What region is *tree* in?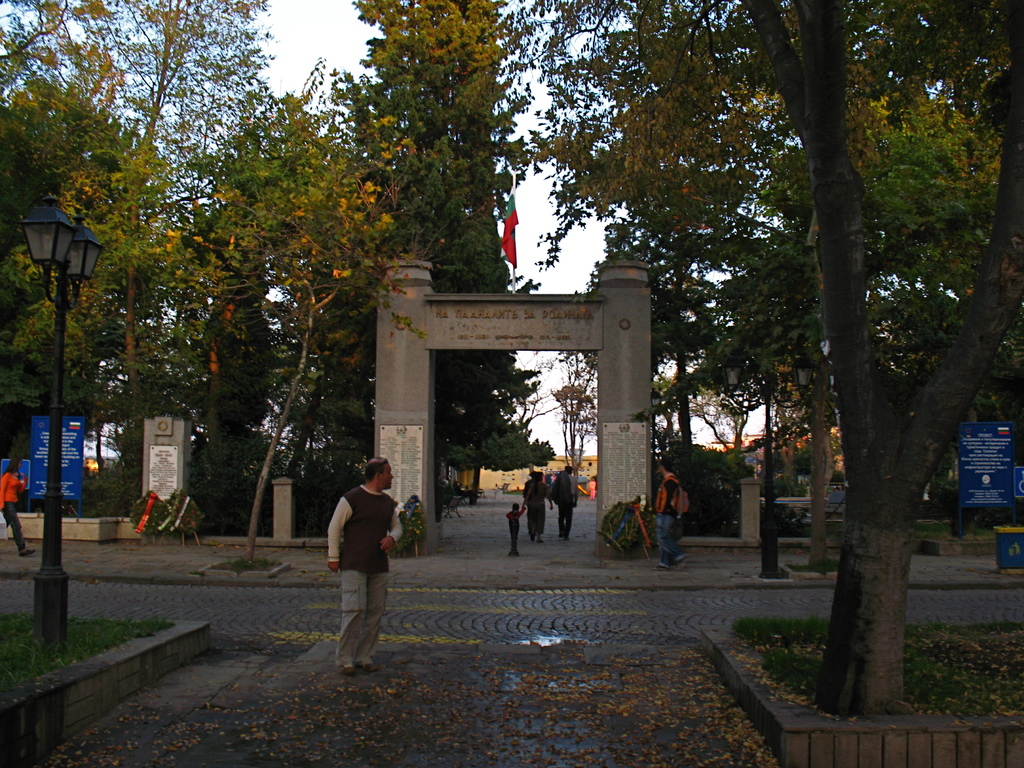
x1=534, y1=291, x2=599, y2=484.
